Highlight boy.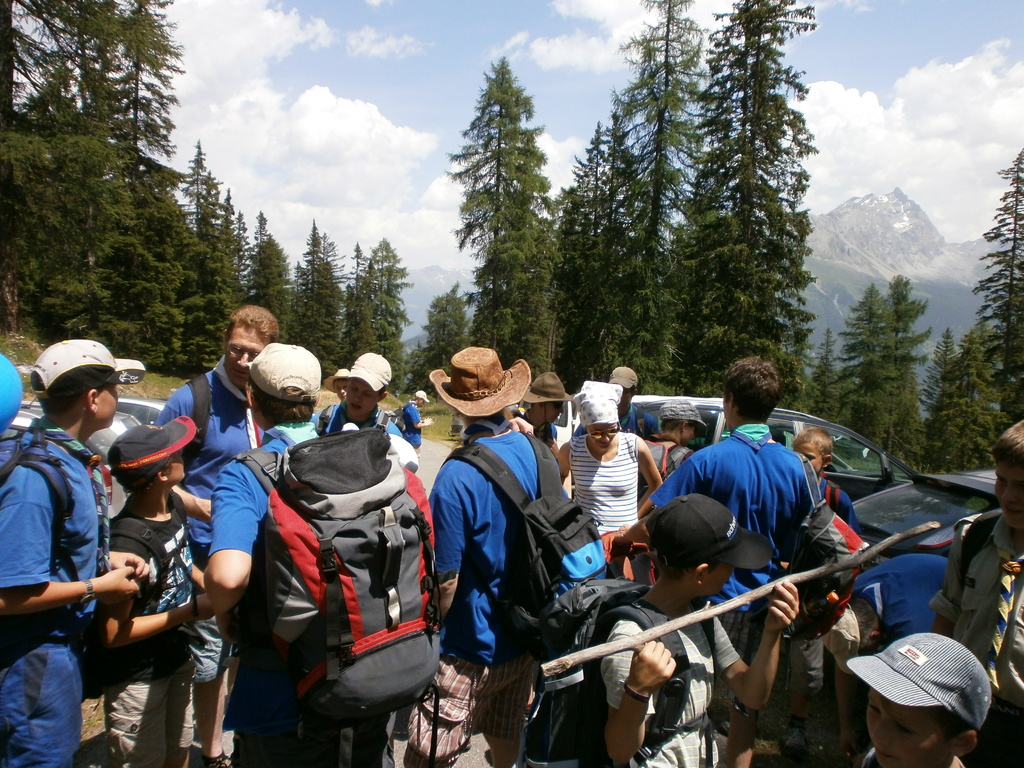
Highlighted region: (x1=859, y1=631, x2=994, y2=767).
